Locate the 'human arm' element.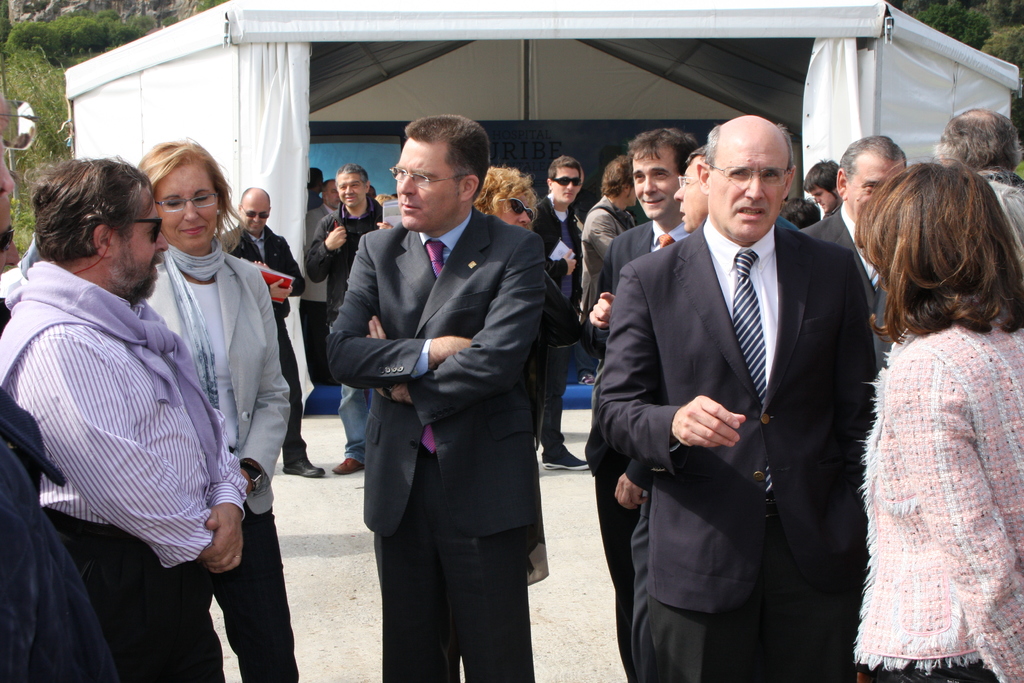
Element bbox: crop(374, 228, 553, 406).
